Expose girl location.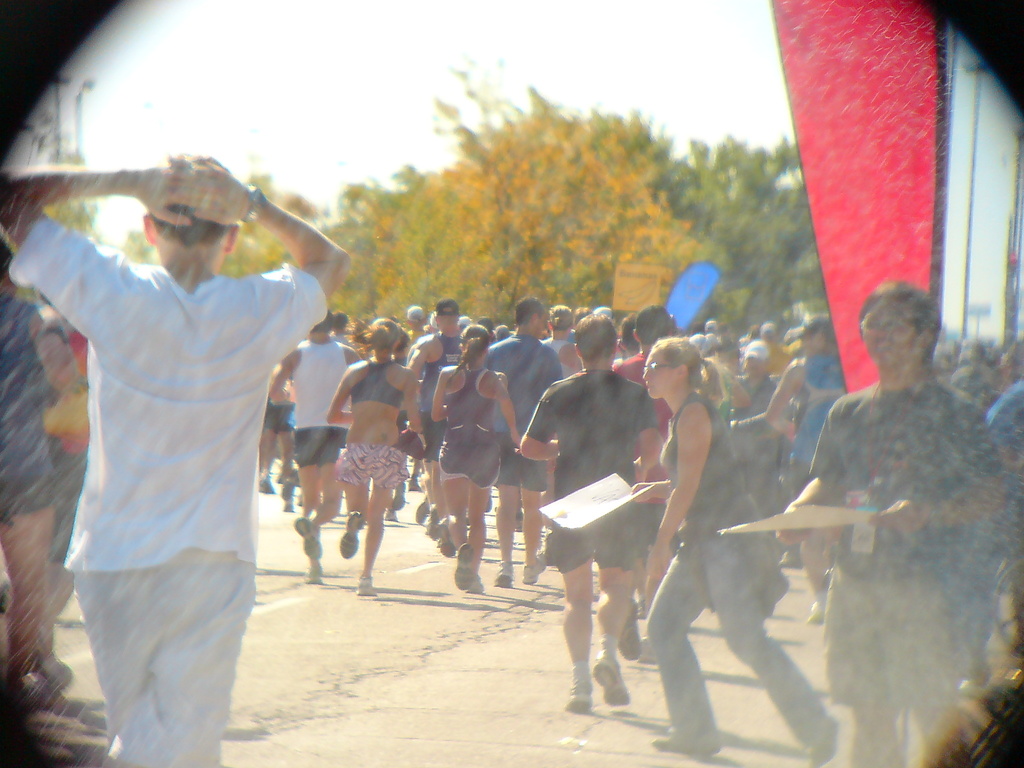
Exposed at 628:328:838:764.
